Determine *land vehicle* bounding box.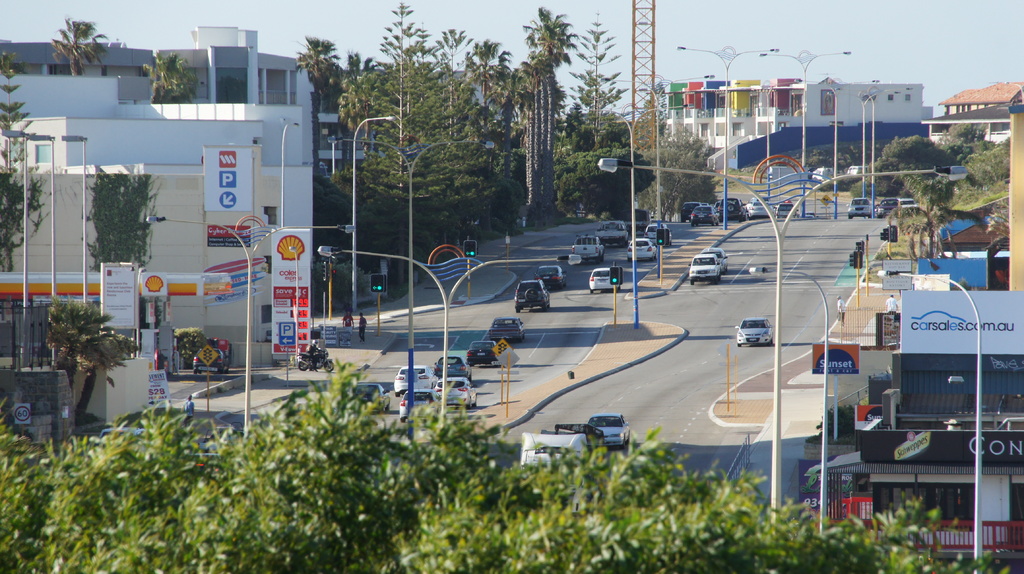
Determined: <bbox>846, 162, 868, 175</bbox>.
